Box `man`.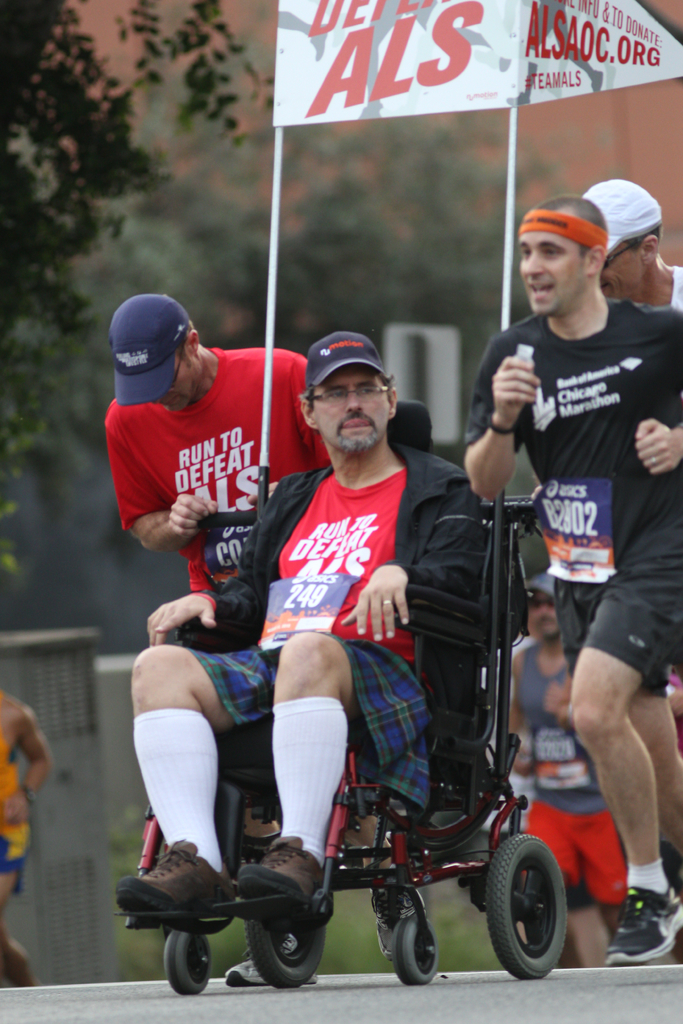
box(112, 331, 490, 934).
